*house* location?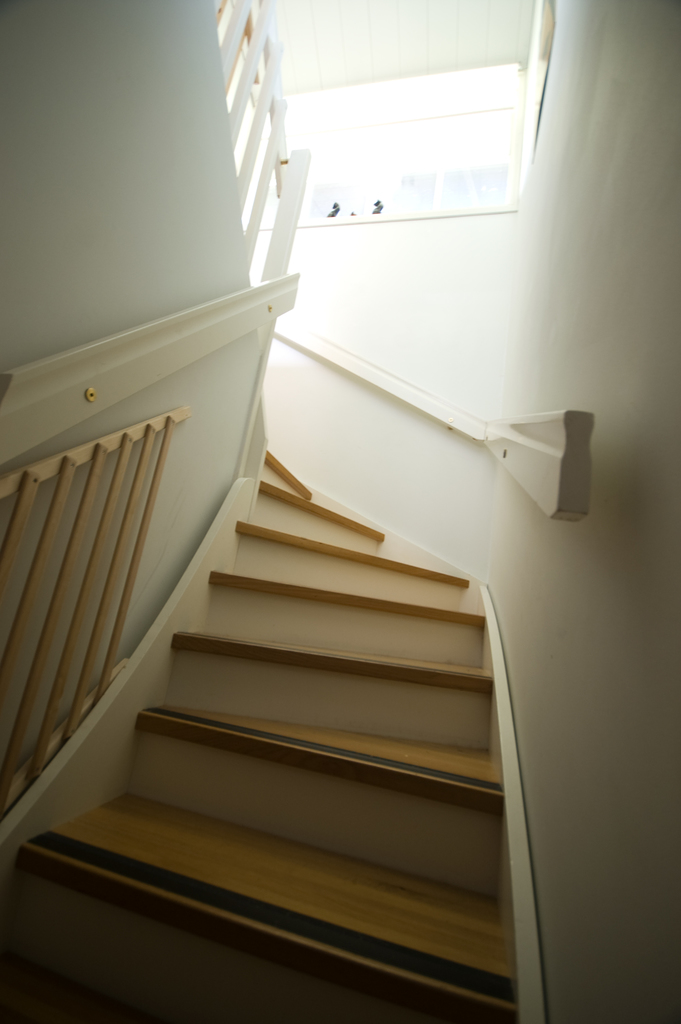
Rect(0, 1, 680, 1023)
